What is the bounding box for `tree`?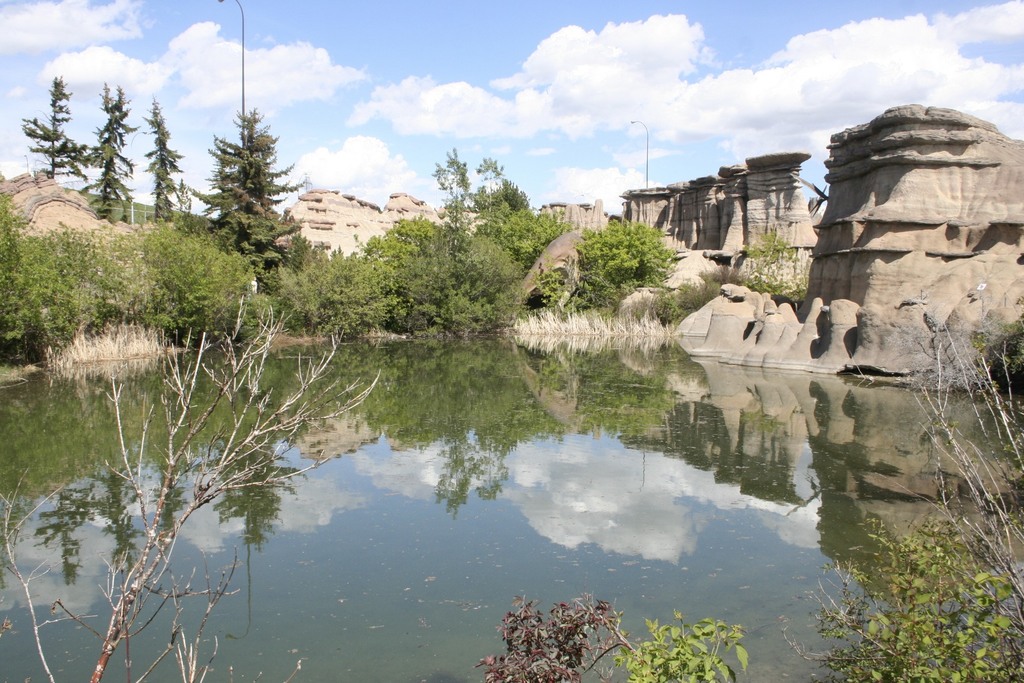
rect(137, 229, 264, 323).
